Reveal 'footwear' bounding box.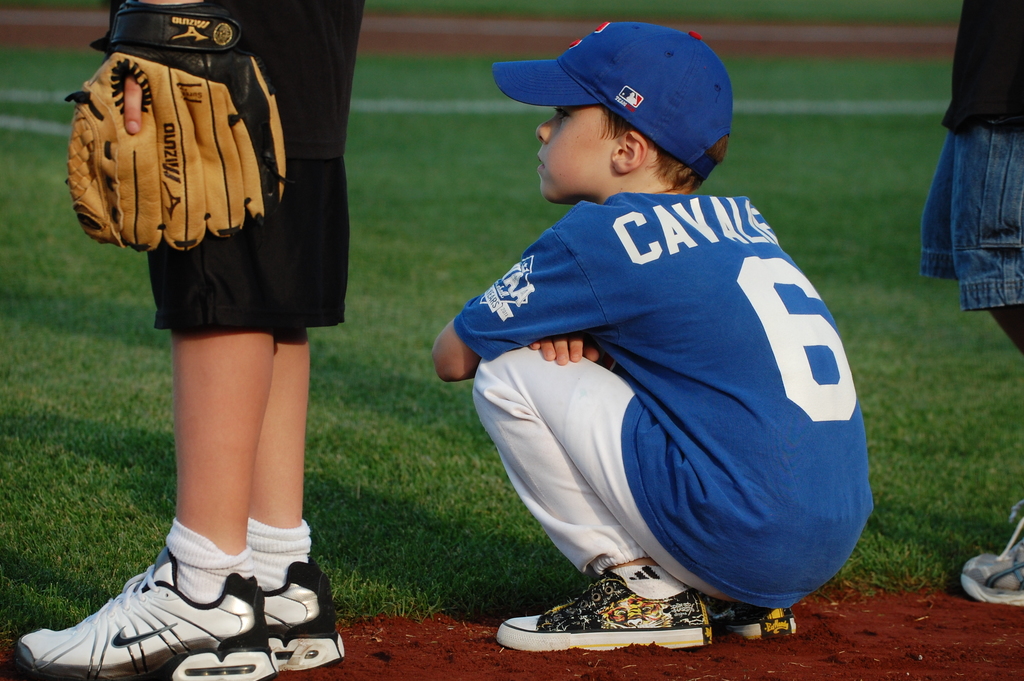
Revealed: [x1=16, y1=543, x2=272, y2=680].
